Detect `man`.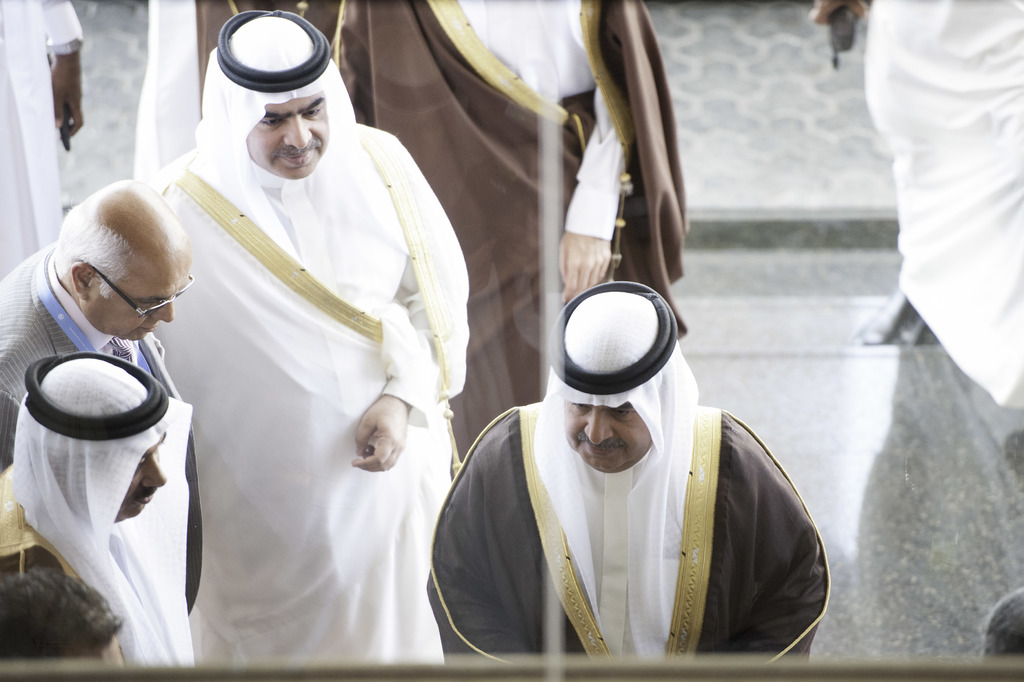
Detected at [334, 0, 689, 455].
